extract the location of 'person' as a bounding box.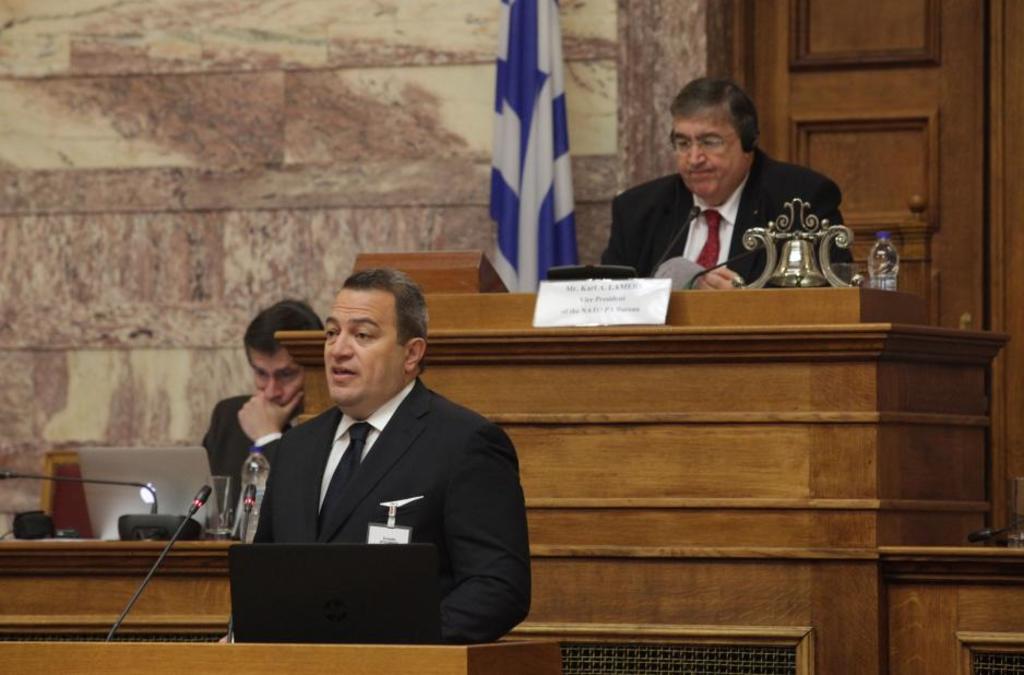
199 257 543 648.
